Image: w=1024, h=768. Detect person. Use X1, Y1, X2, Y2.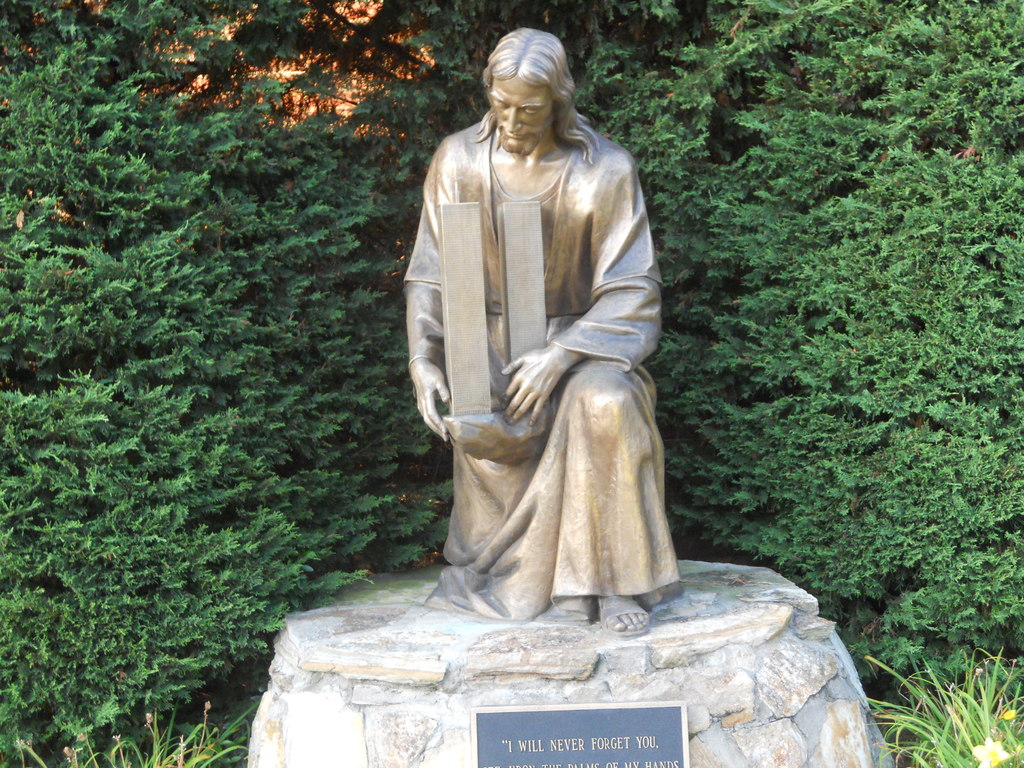
406, 34, 689, 659.
